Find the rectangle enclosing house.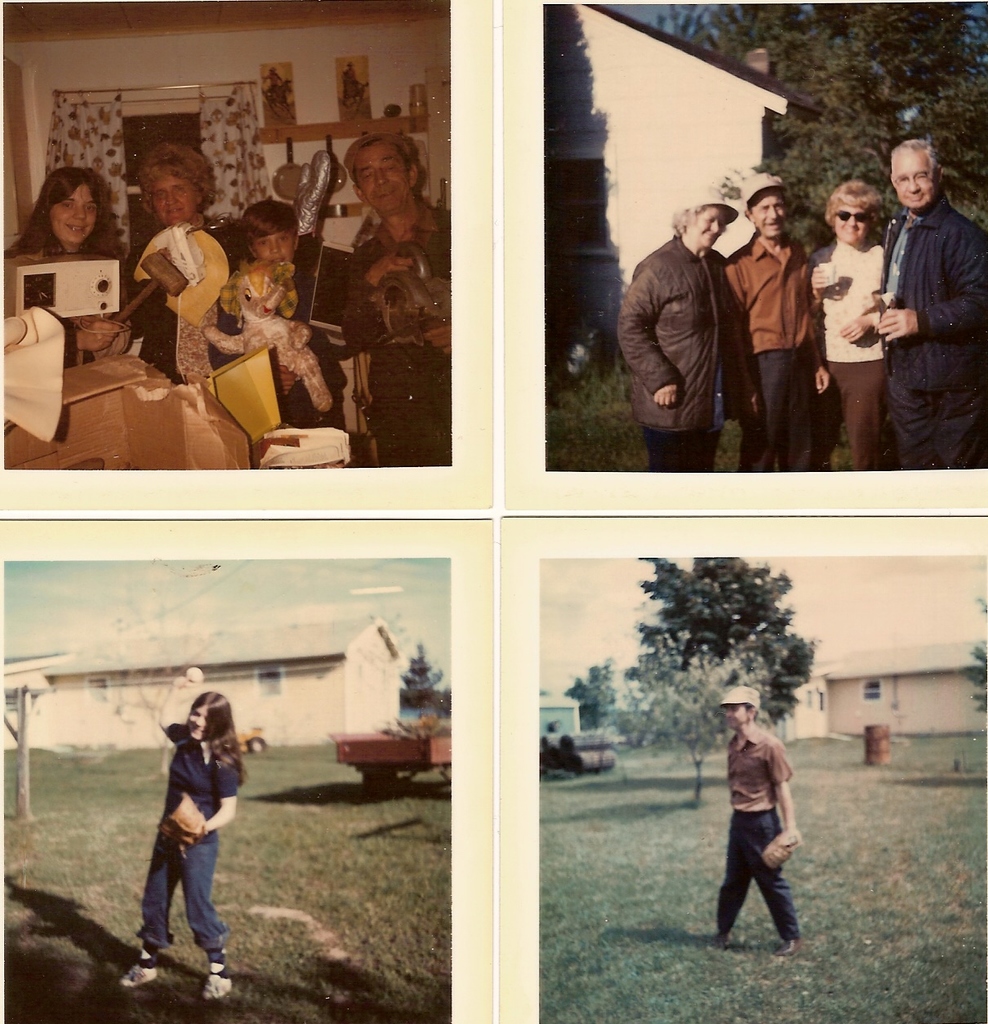
locate(541, 3, 987, 474).
